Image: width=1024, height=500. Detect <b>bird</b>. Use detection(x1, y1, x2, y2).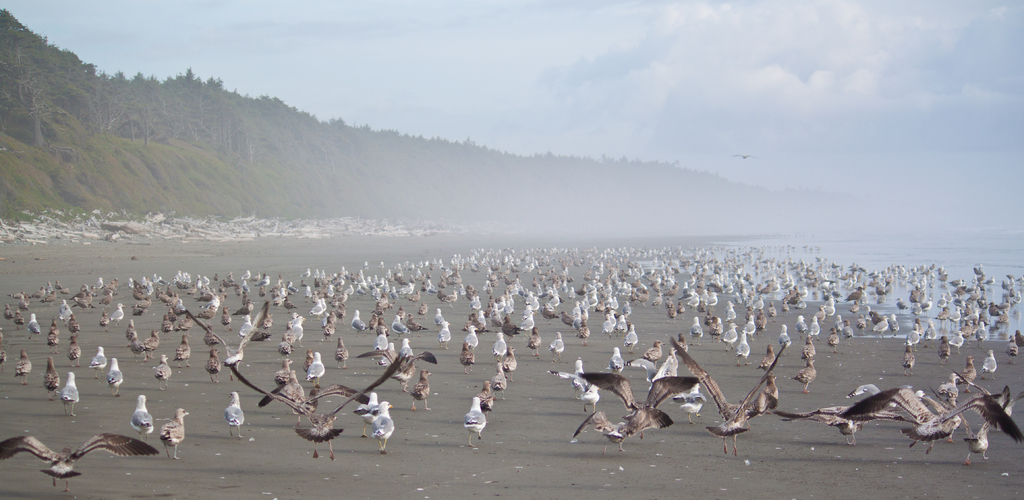
detection(489, 362, 509, 392).
